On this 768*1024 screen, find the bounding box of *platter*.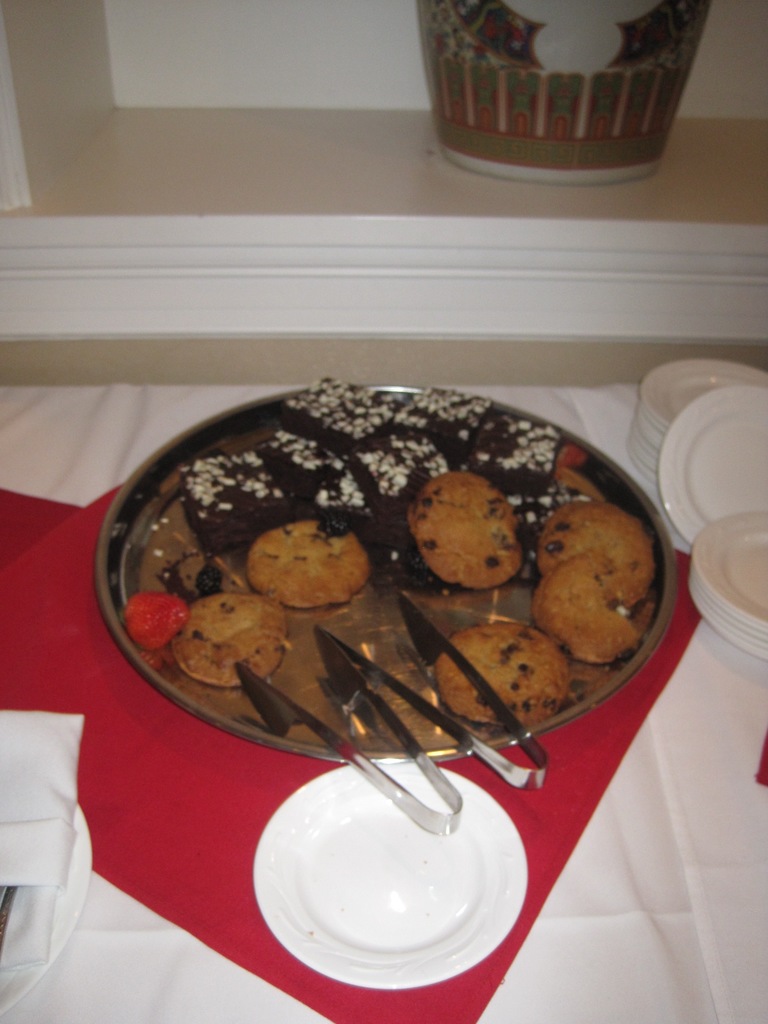
Bounding box: BBox(255, 760, 530, 986).
